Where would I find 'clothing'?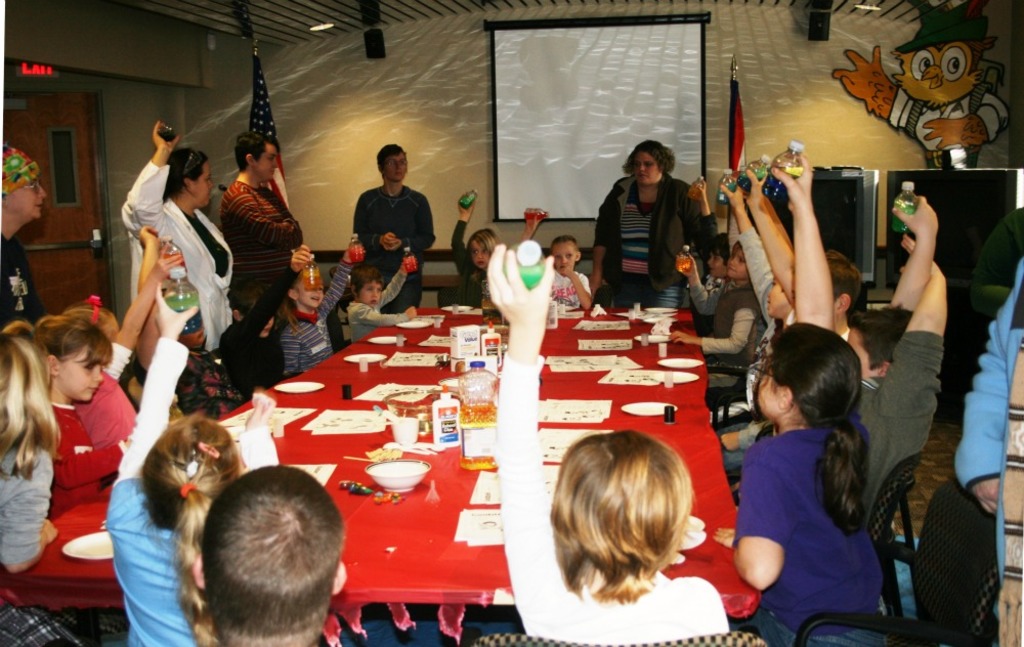
At (116,159,260,369).
